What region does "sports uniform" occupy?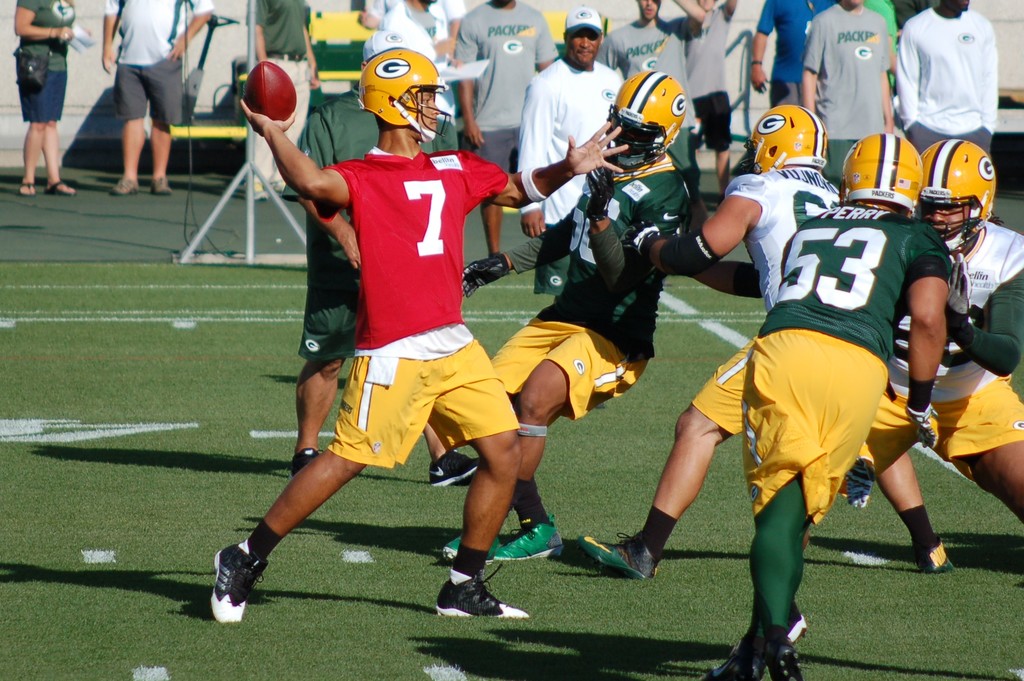
{"x1": 484, "y1": 140, "x2": 708, "y2": 428}.
